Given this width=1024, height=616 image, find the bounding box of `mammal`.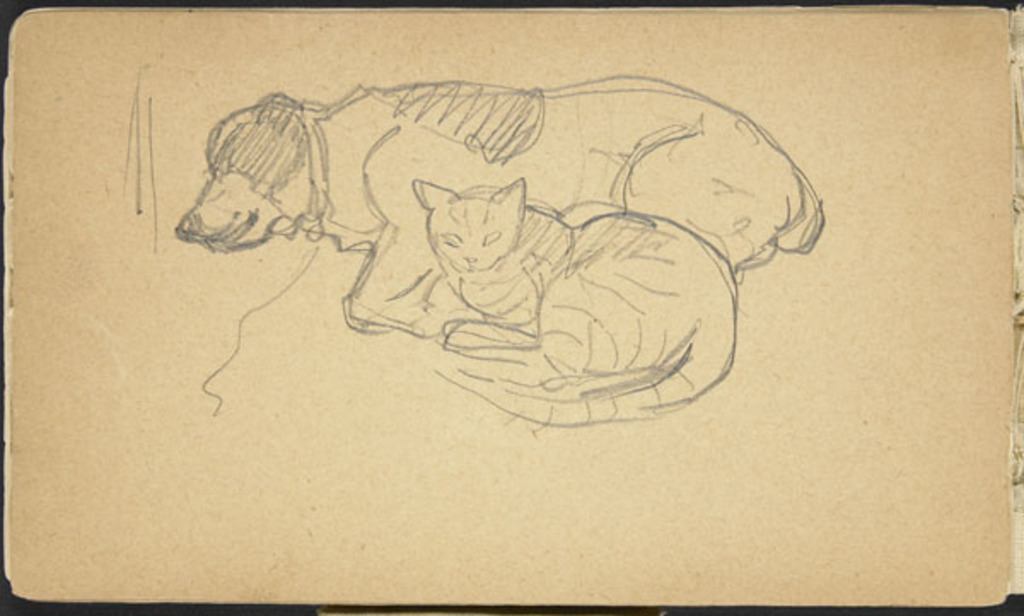
420/171/737/430.
